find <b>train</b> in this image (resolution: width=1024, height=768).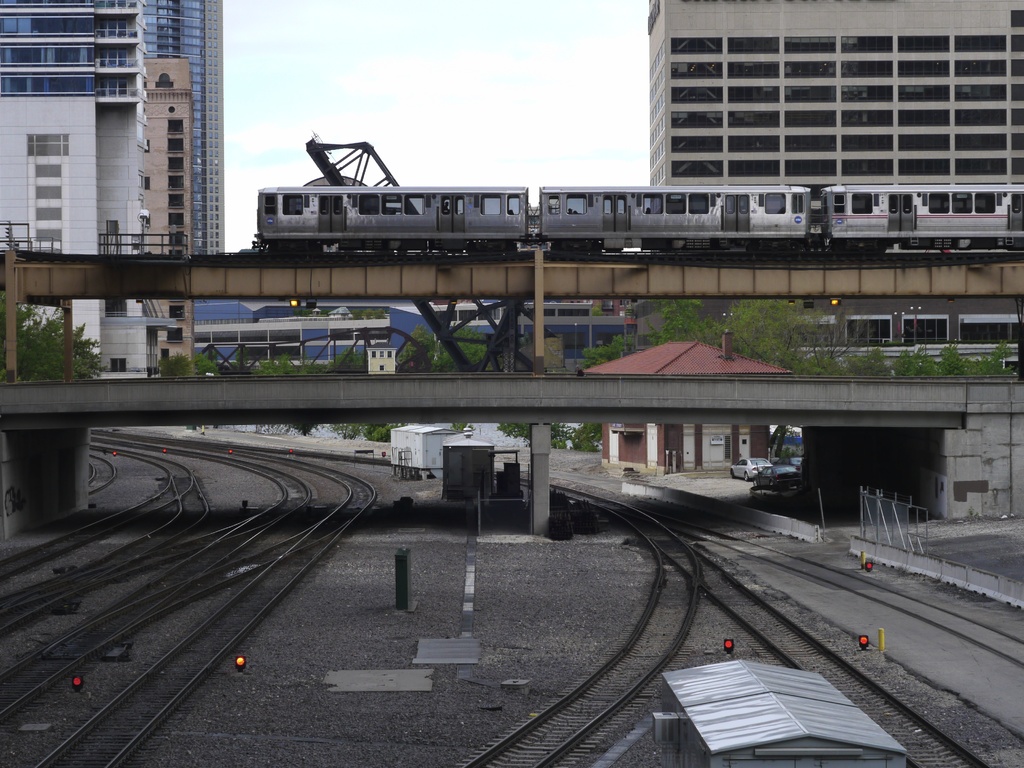
pyautogui.locateOnScreen(252, 181, 1023, 261).
